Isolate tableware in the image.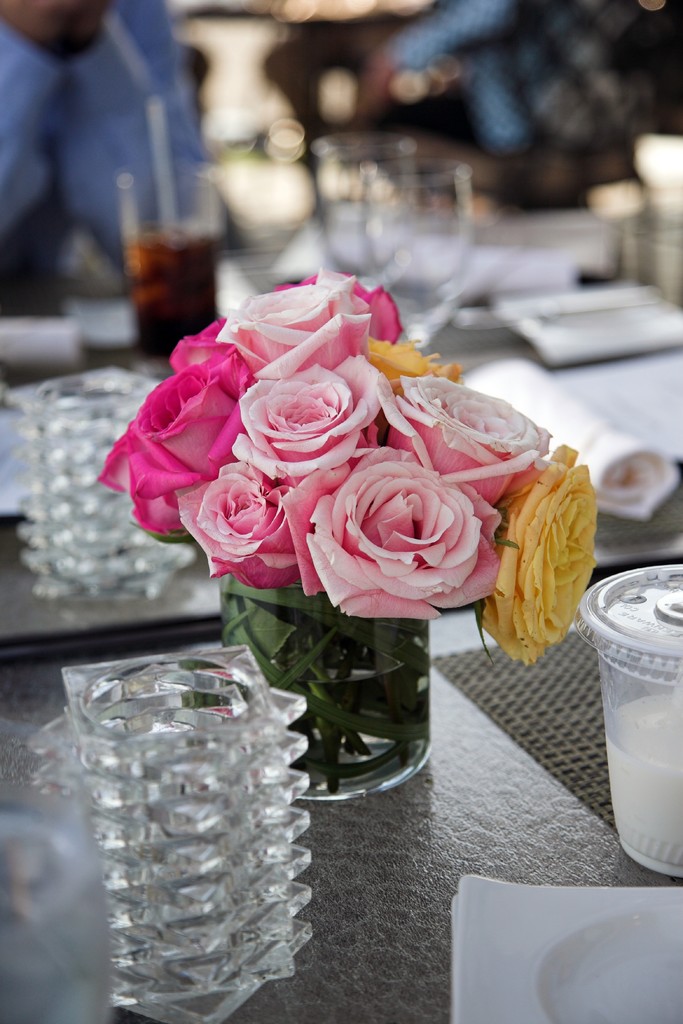
Isolated region: [451,302,667,333].
